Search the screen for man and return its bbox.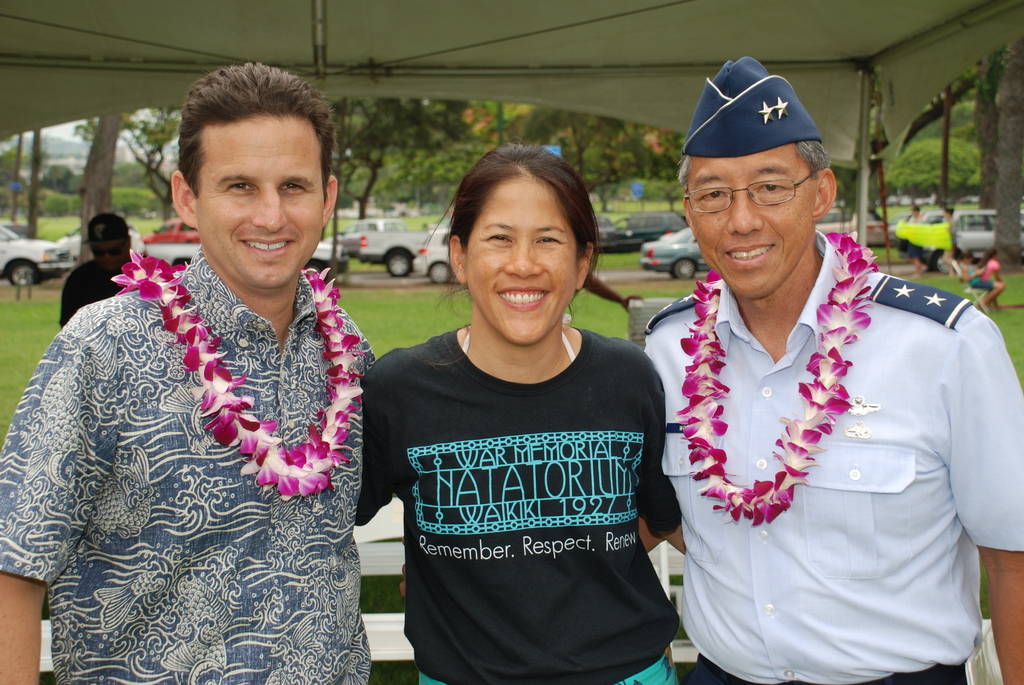
Found: bbox=(61, 212, 139, 327).
